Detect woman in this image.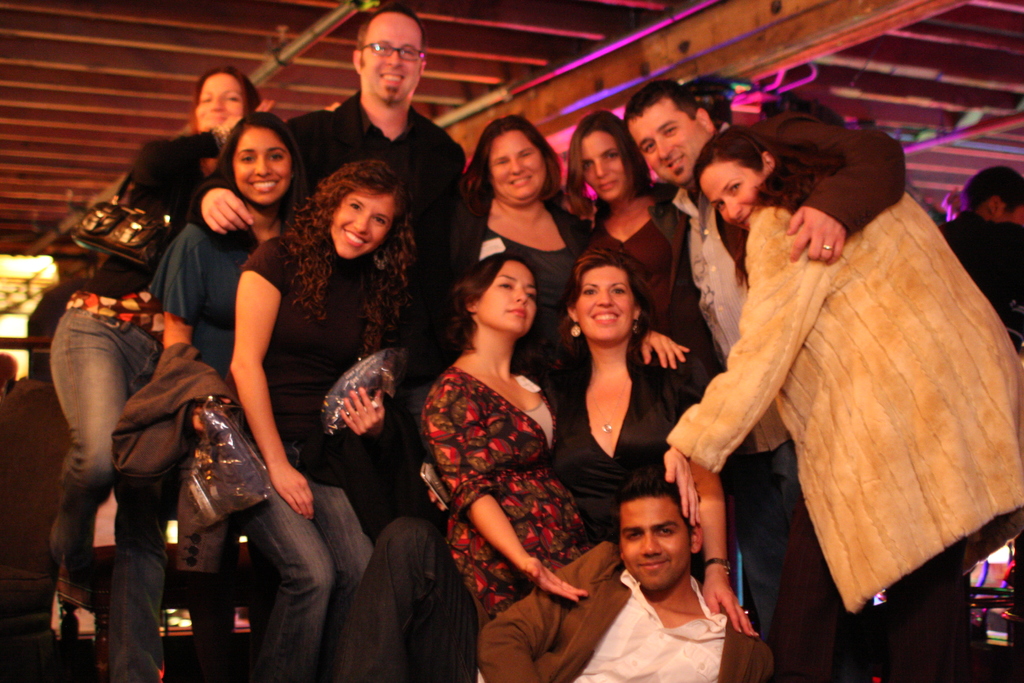
Detection: [48, 59, 257, 600].
